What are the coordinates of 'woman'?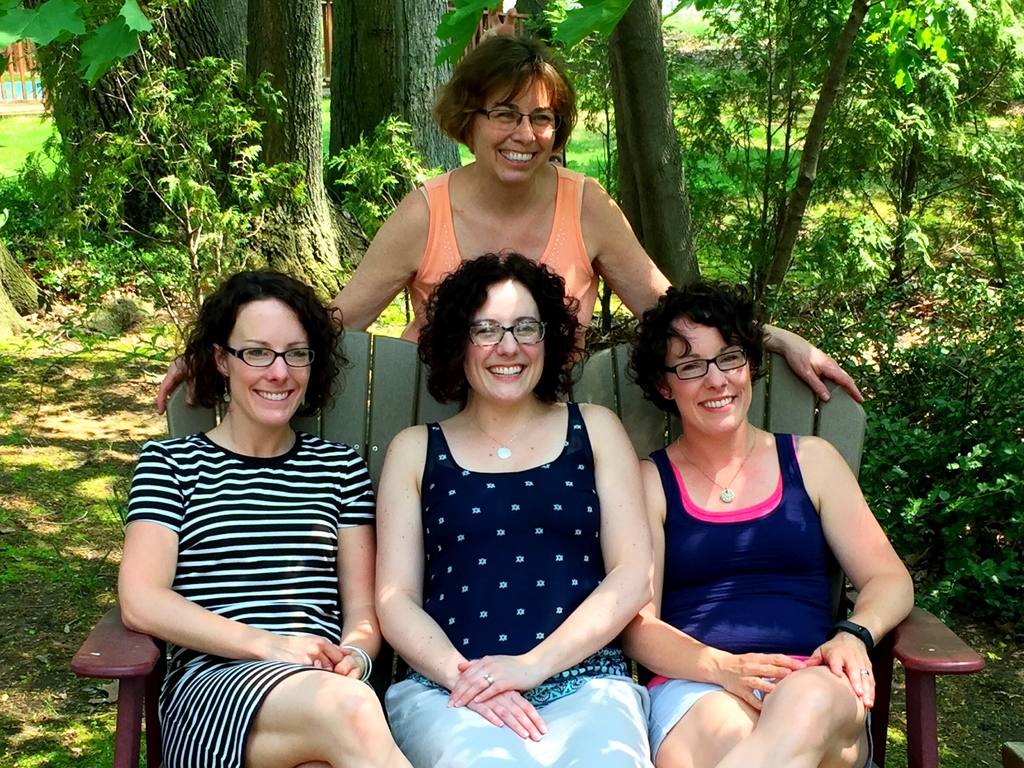
bbox=(614, 282, 915, 767).
